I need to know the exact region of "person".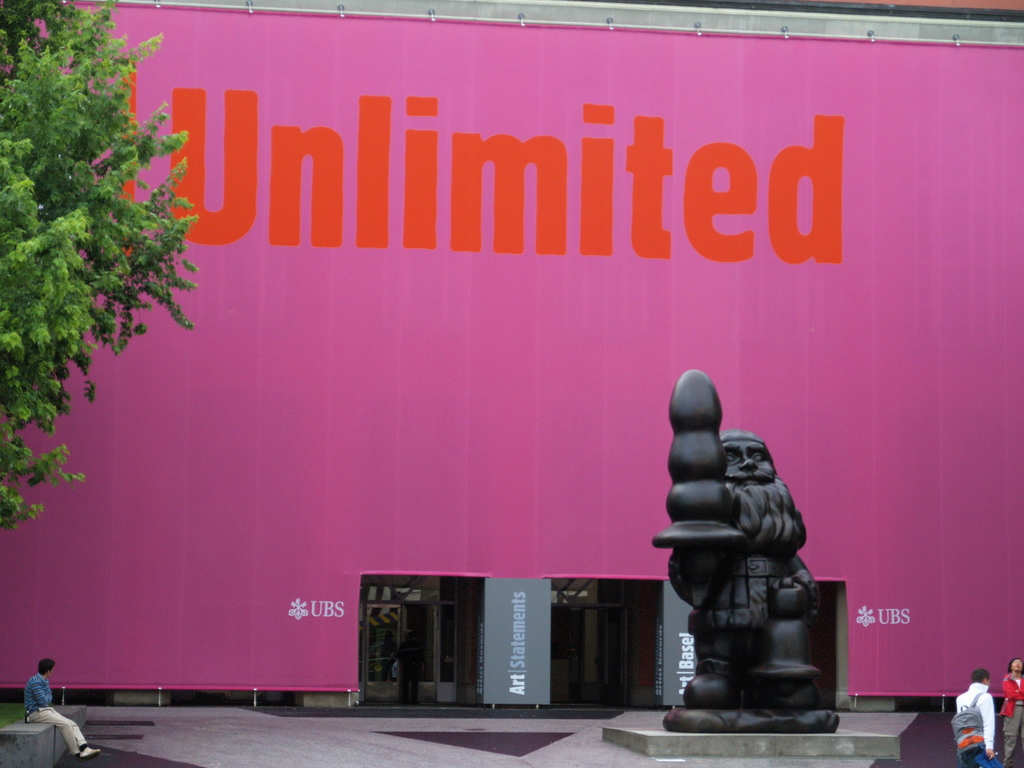
Region: 993 655 1023 766.
